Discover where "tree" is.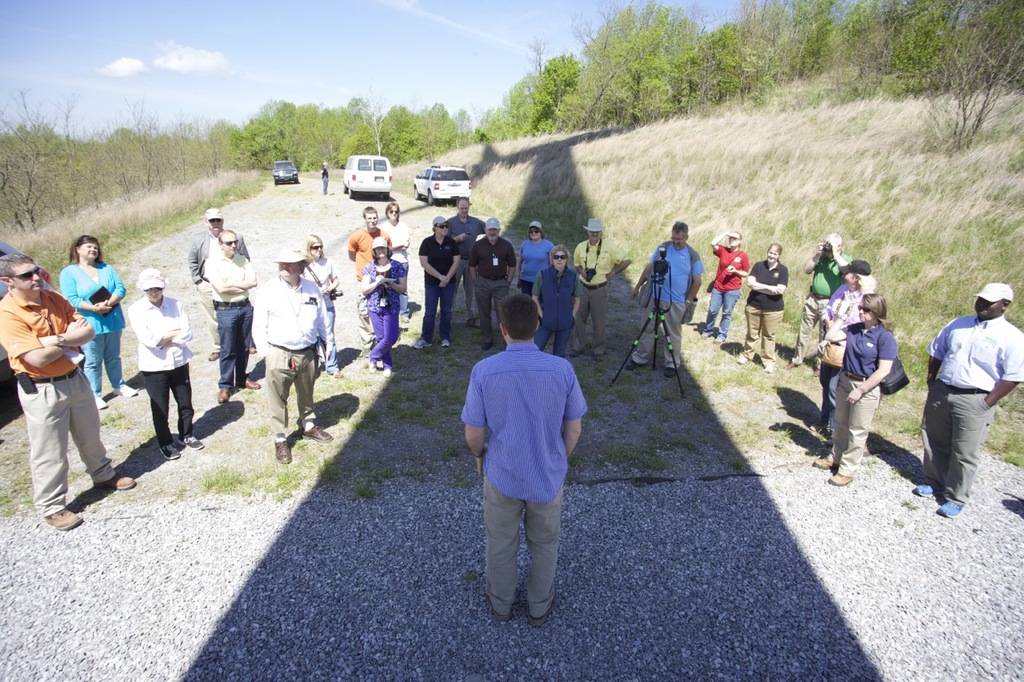
Discovered at [left=494, top=49, right=588, bottom=142].
